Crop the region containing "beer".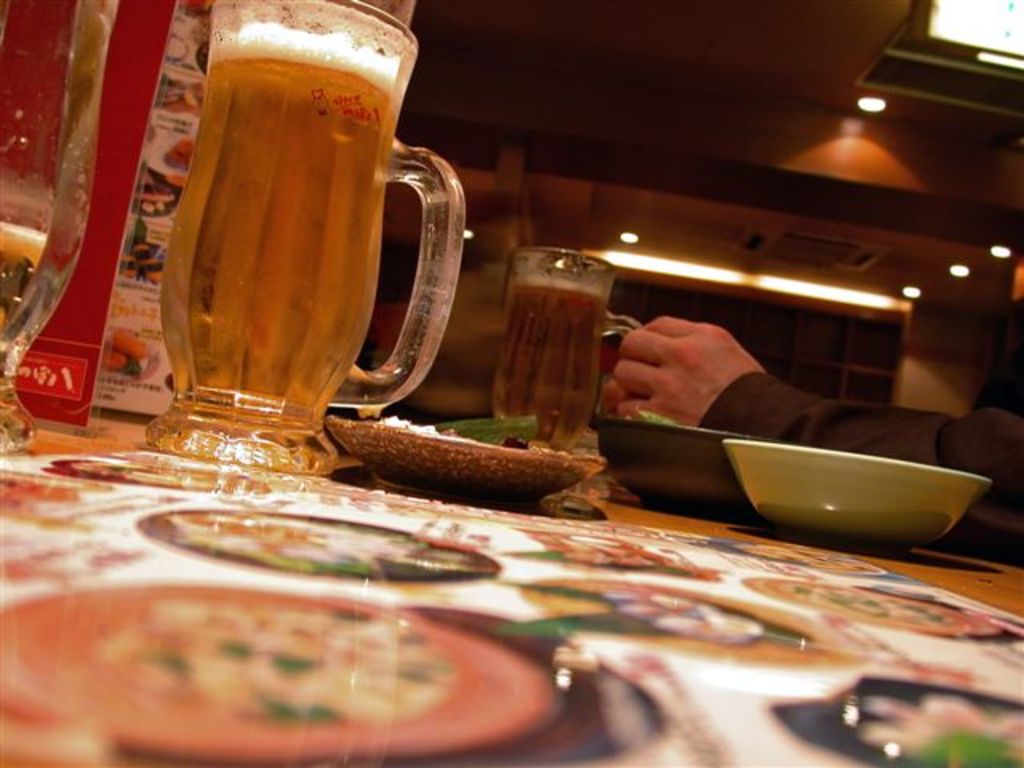
Crop region: {"left": 155, "top": 29, "right": 397, "bottom": 416}.
